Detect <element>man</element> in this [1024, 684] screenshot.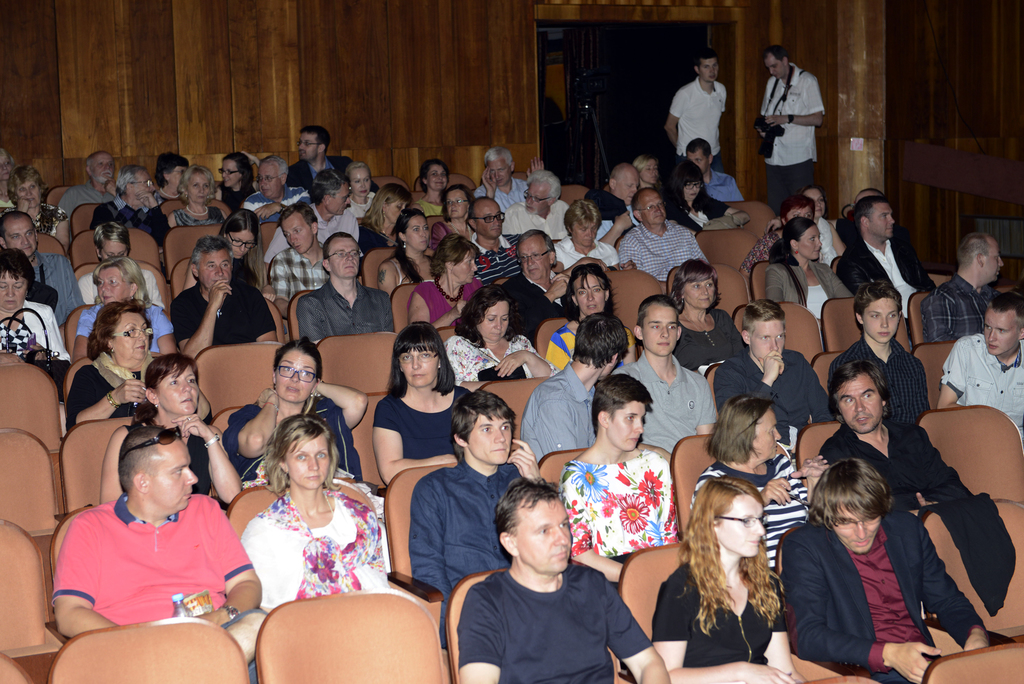
Detection: (left=59, top=151, right=120, bottom=220).
